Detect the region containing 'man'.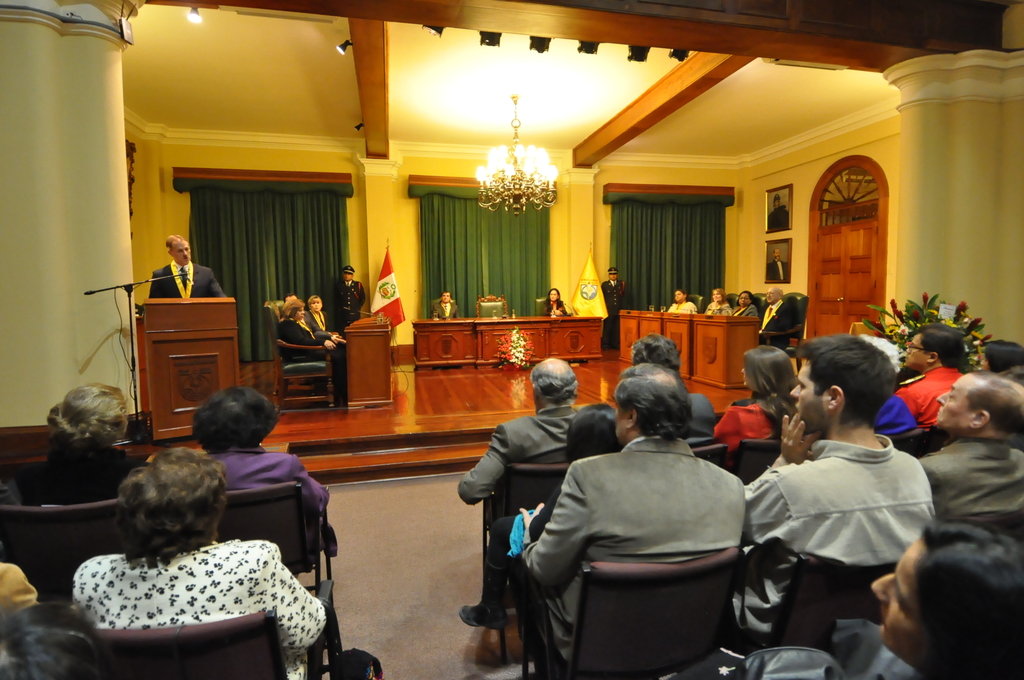
x1=874, y1=319, x2=972, y2=437.
